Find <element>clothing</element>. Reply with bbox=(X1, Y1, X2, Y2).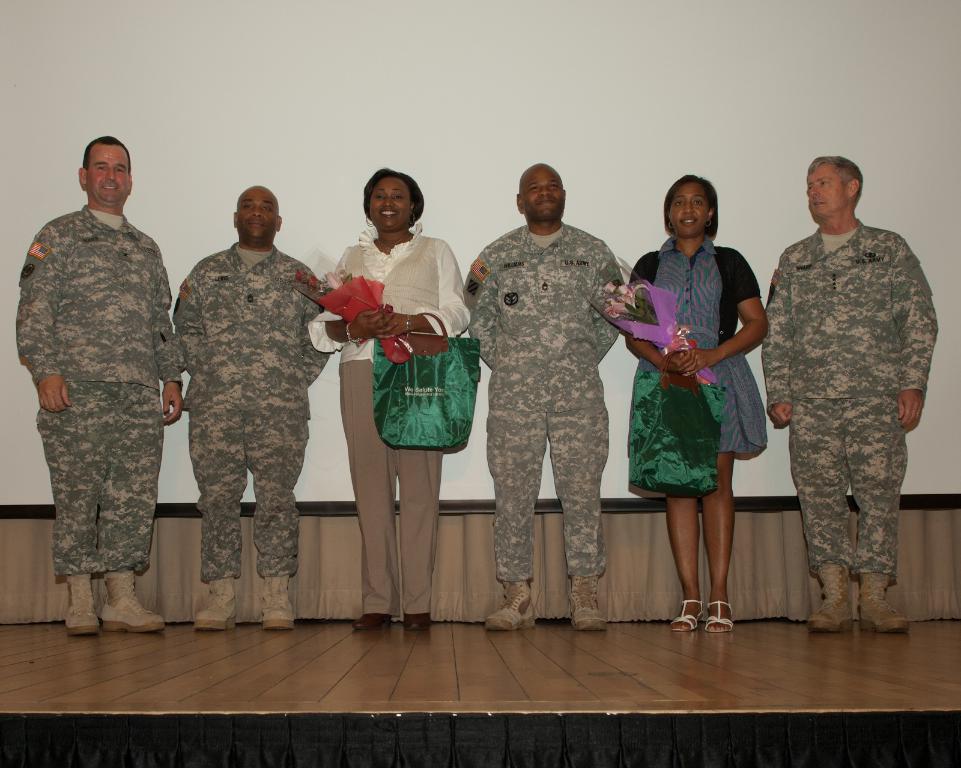
bbox=(16, 206, 185, 578).
